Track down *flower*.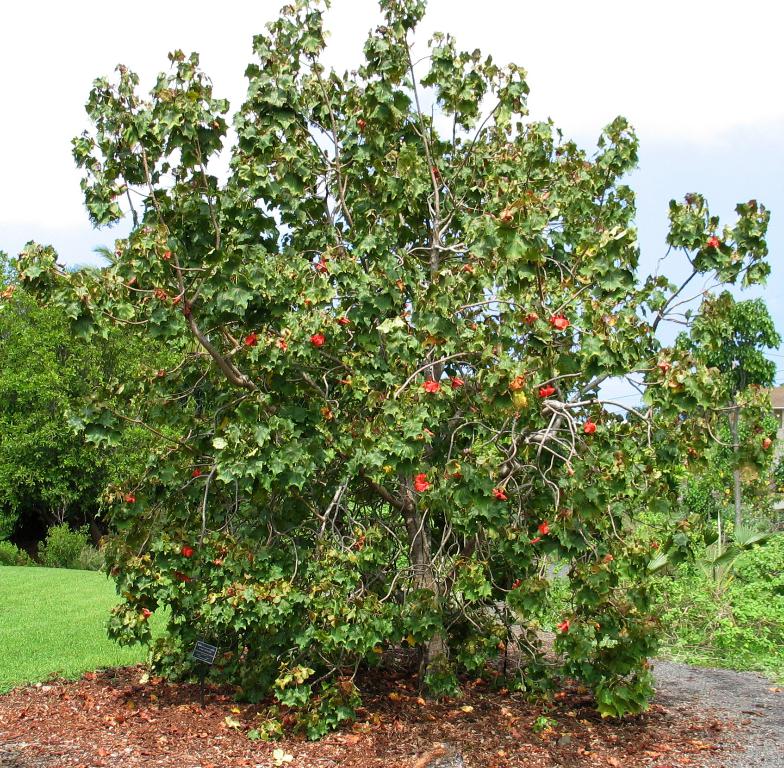
Tracked to {"left": 174, "top": 574, "right": 191, "bottom": 583}.
